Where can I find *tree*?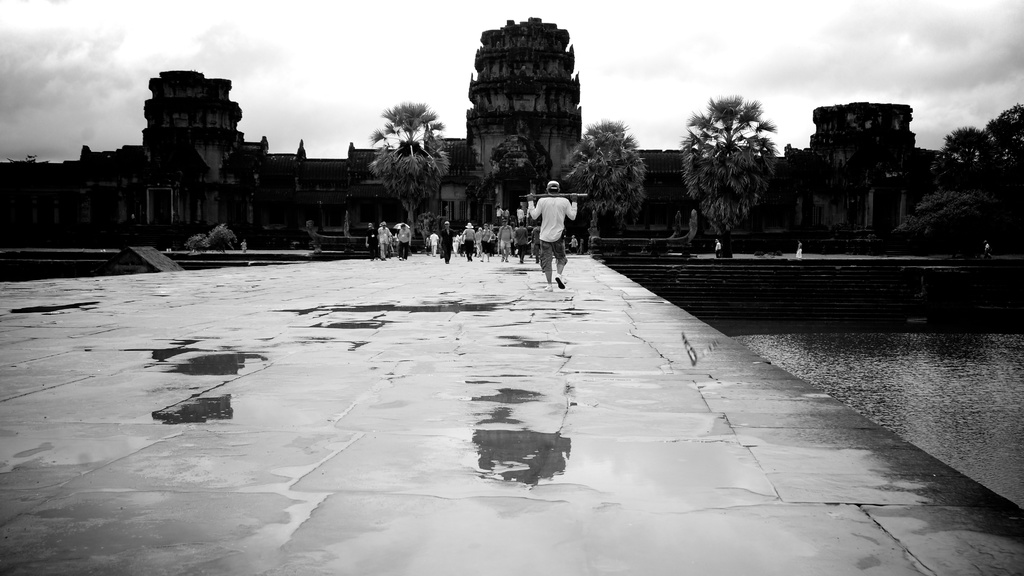
You can find it at (x1=366, y1=101, x2=451, y2=235).
